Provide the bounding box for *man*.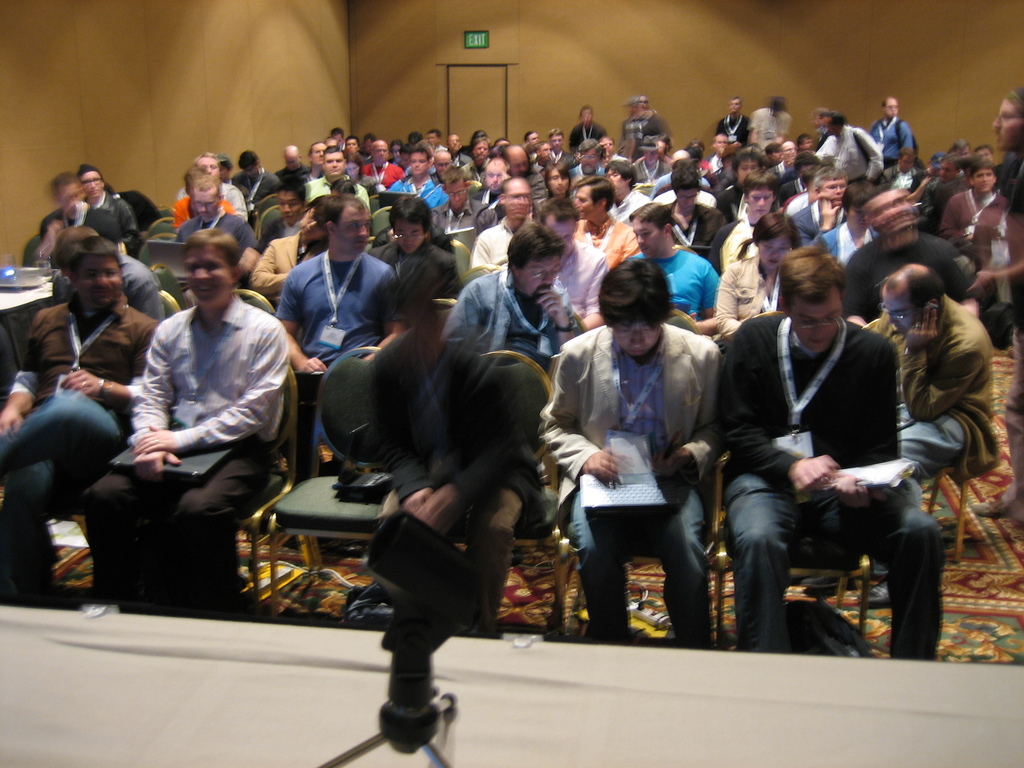
locate(694, 239, 957, 670).
